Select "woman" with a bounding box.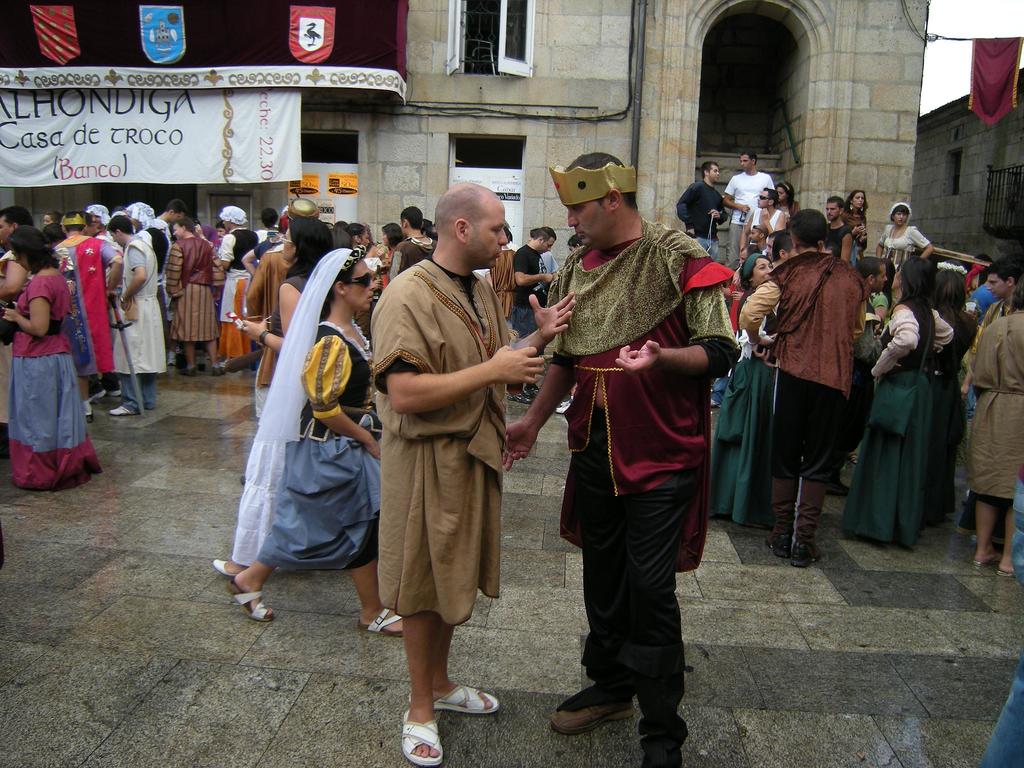
874,202,933,271.
